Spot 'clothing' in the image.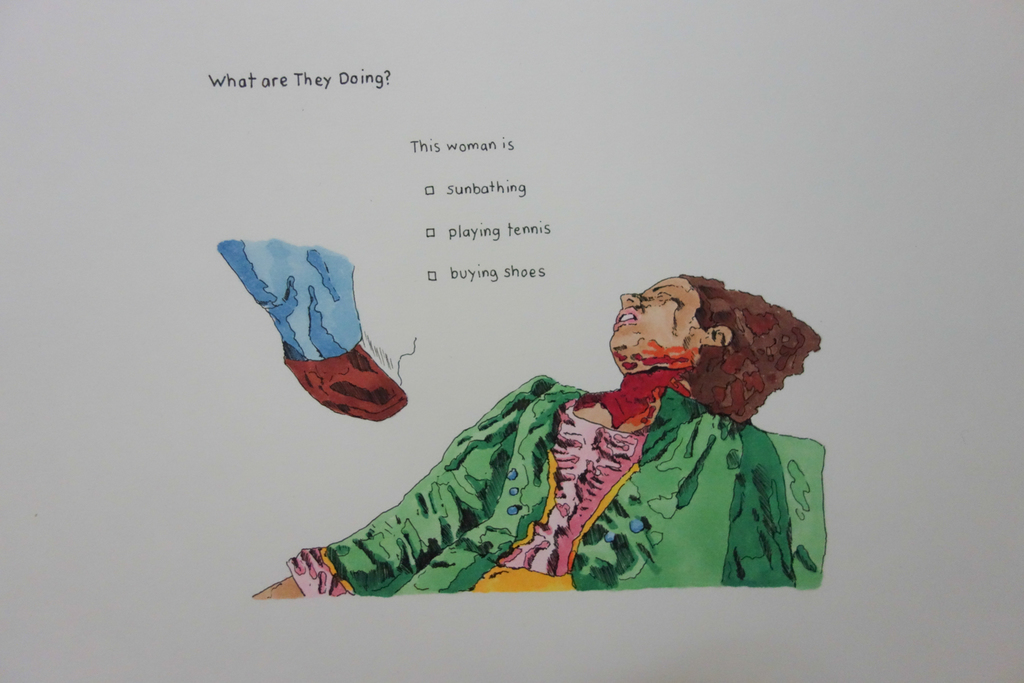
'clothing' found at bbox(288, 320, 830, 602).
